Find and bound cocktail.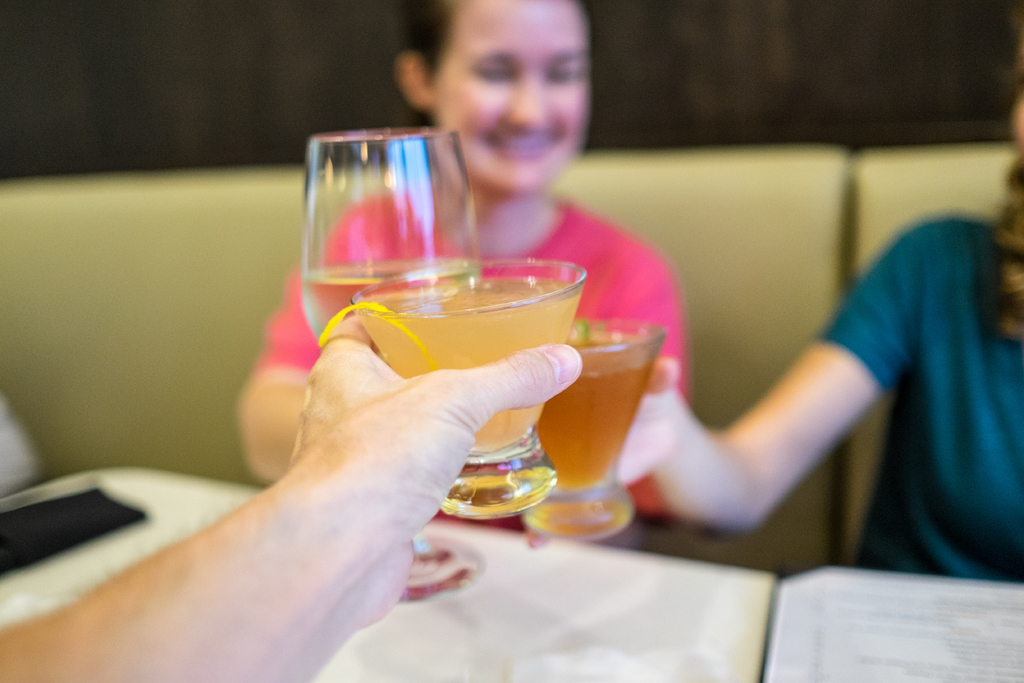
Bound: 301 131 489 597.
